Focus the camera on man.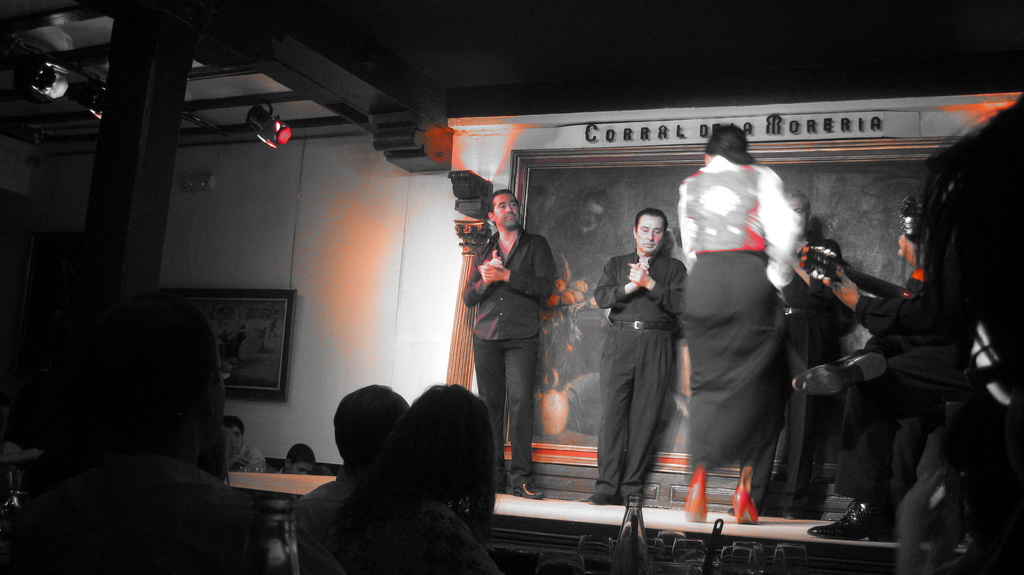
Focus region: rect(292, 384, 504, 574).
